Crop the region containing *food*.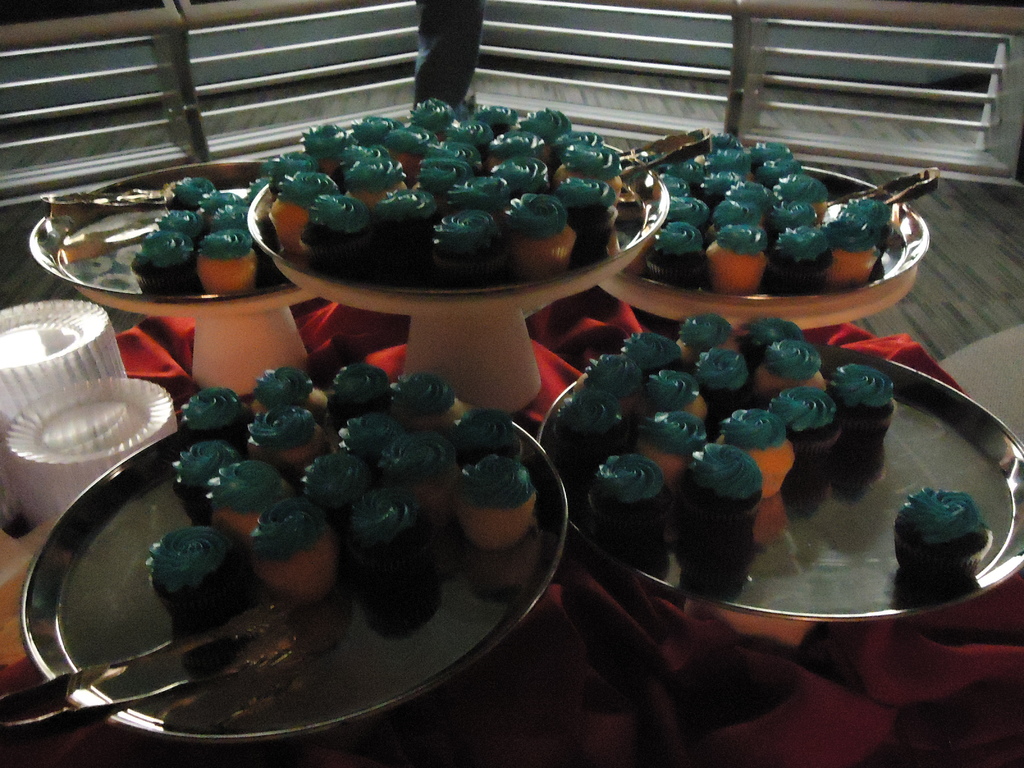
Crop region: [747,136,789,161].
